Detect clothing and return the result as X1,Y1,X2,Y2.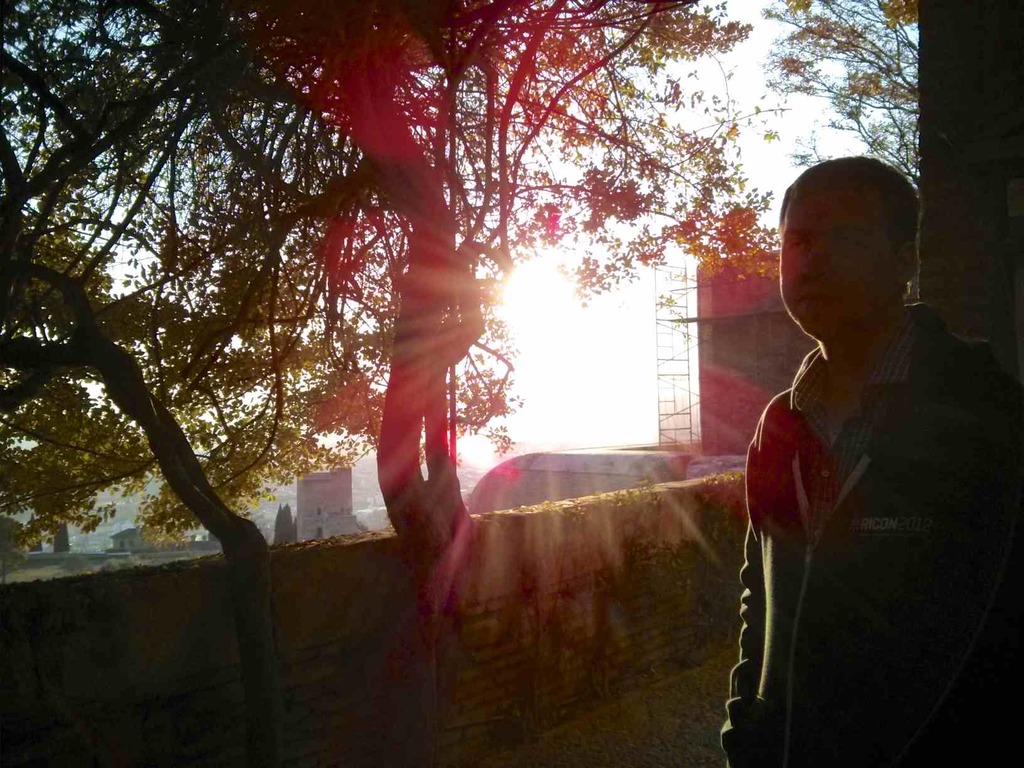
726,252,1005,744.
